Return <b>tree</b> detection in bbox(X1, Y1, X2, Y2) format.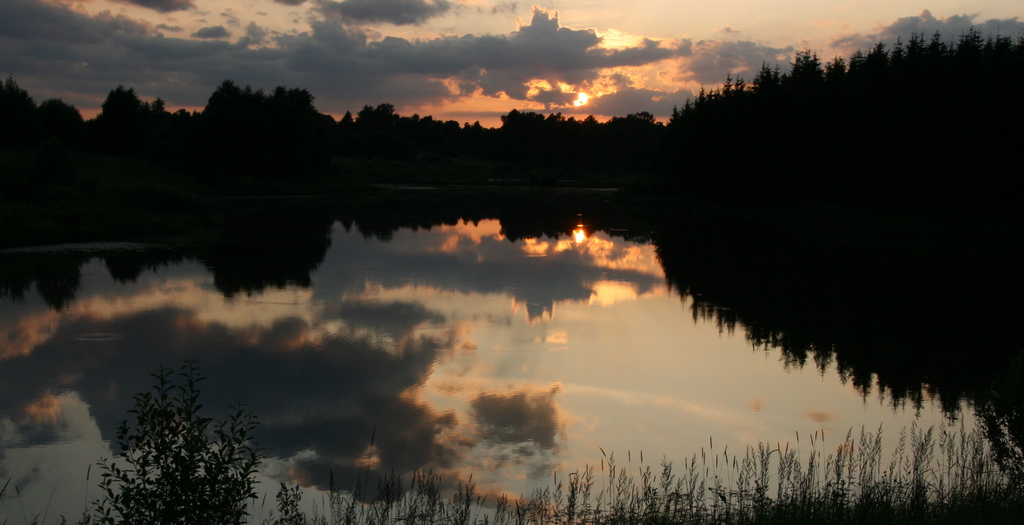
bbox(348, 104, 413, 167).
